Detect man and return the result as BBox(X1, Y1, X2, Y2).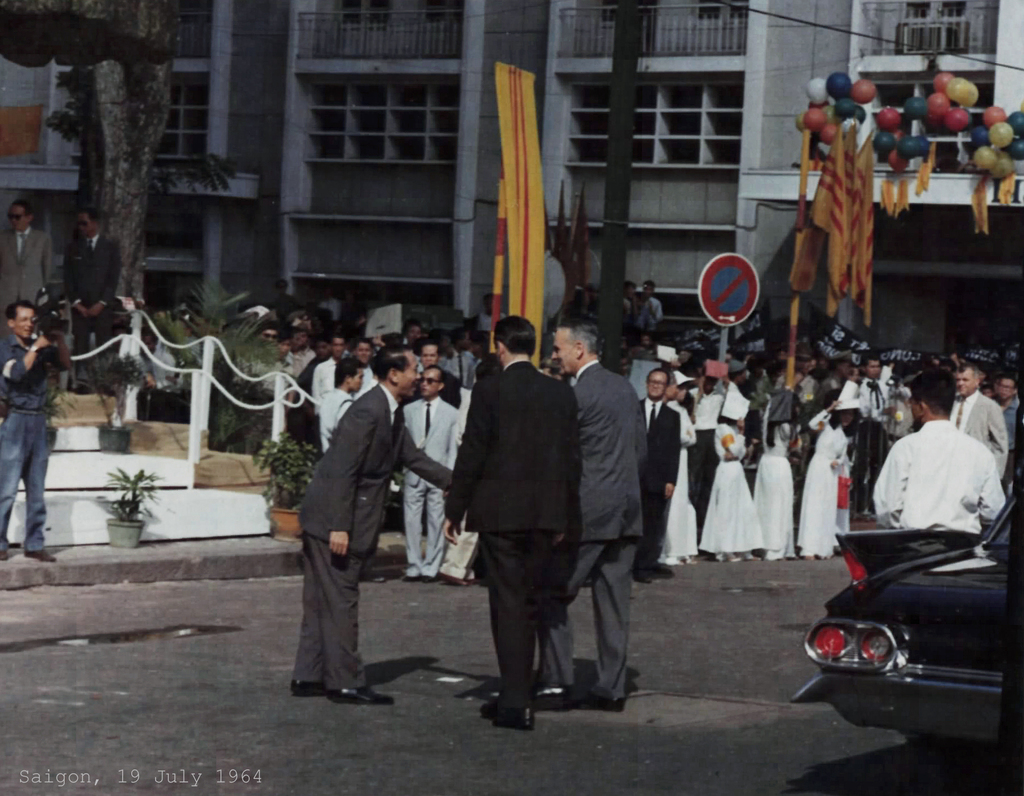
BBox(134, 328, 179, 417).
